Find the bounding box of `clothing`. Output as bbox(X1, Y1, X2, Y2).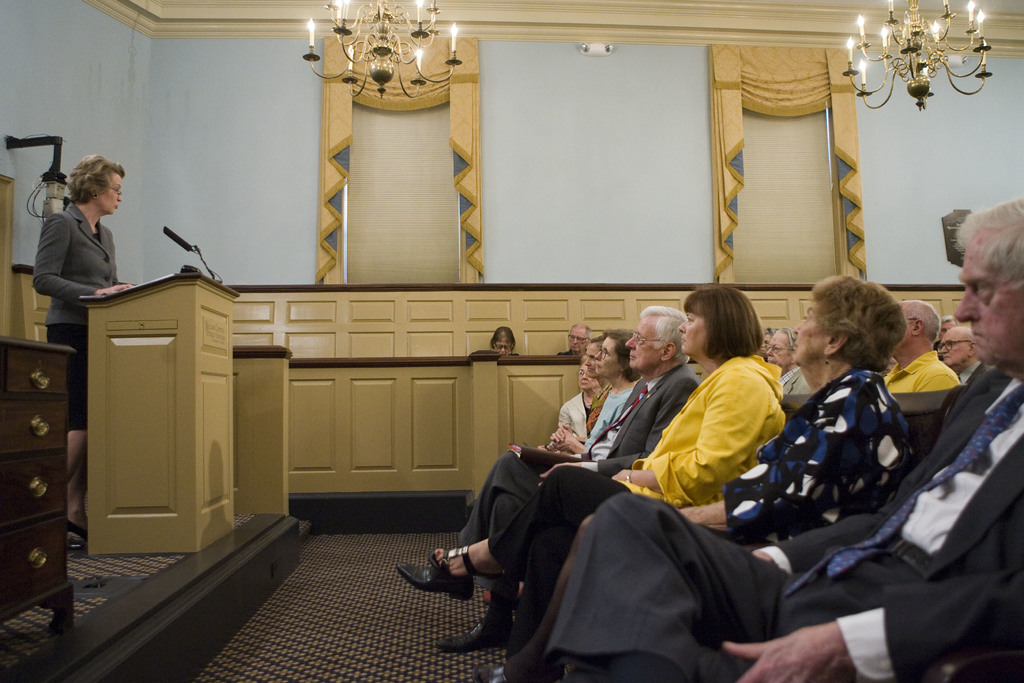
bbox(484, 368, 714, 545).
